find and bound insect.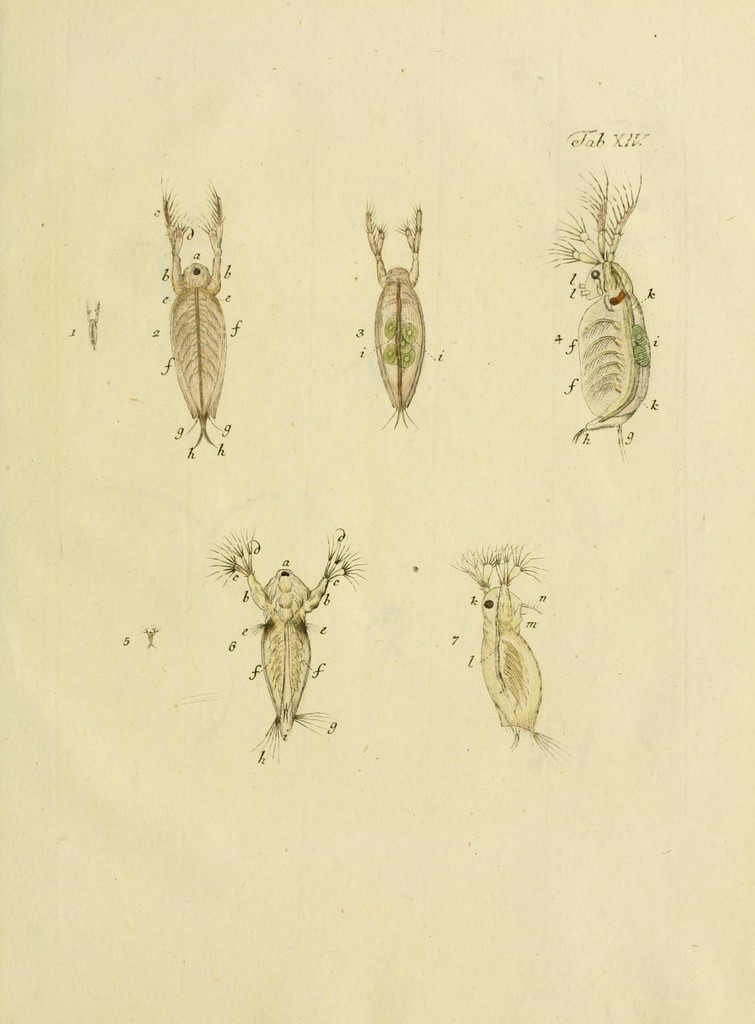
Bound: x1=454, y1=546, x2=553, y2=749.
